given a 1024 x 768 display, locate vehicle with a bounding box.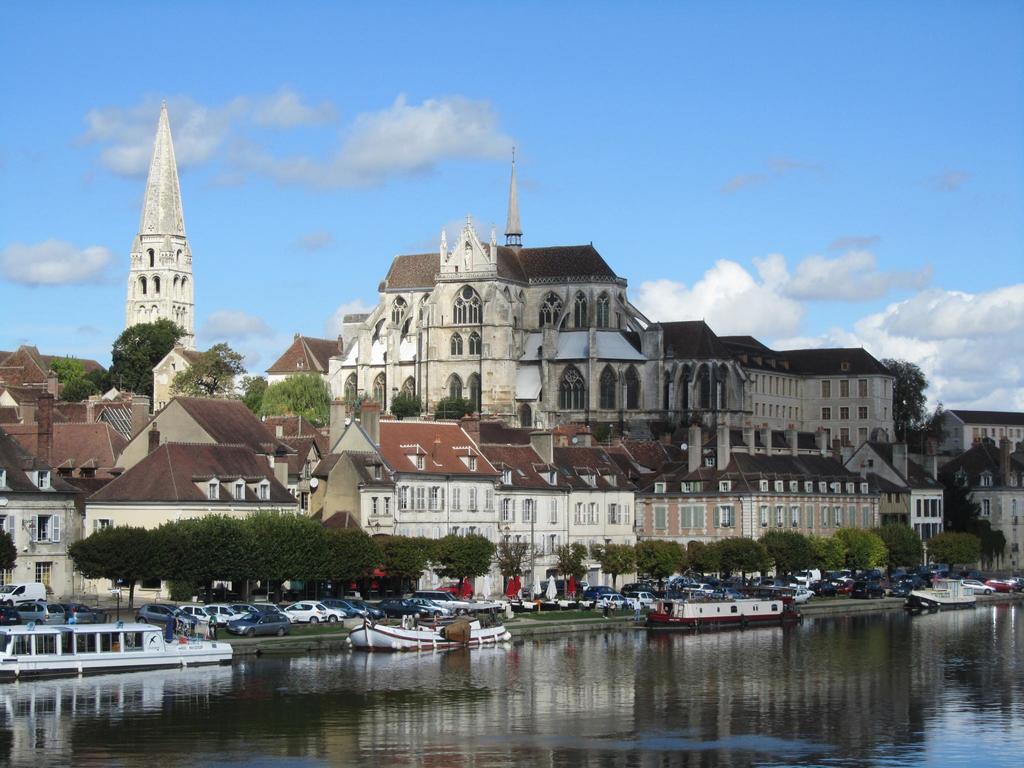
Located: <box>333,596,369,621</box>.
